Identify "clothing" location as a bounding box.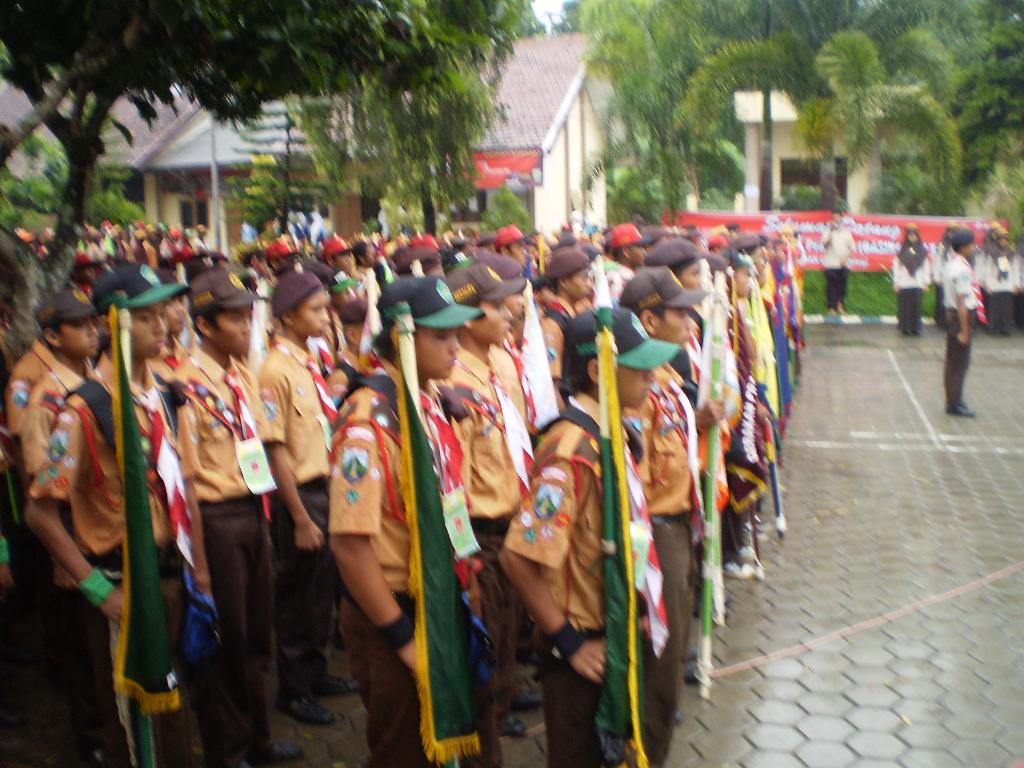
[444, 332, 555, 668].
